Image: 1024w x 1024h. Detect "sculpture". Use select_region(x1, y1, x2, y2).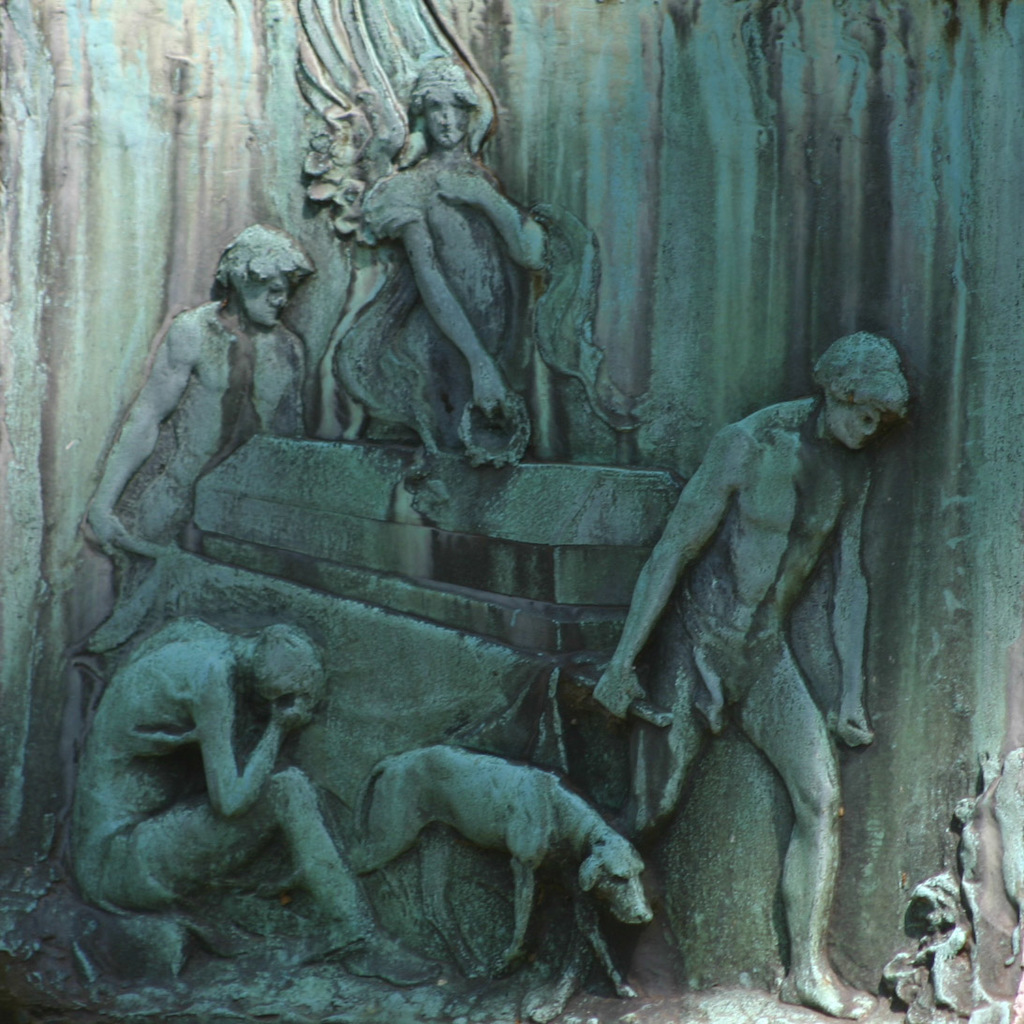
select_region(274, 60, 589, 541).
